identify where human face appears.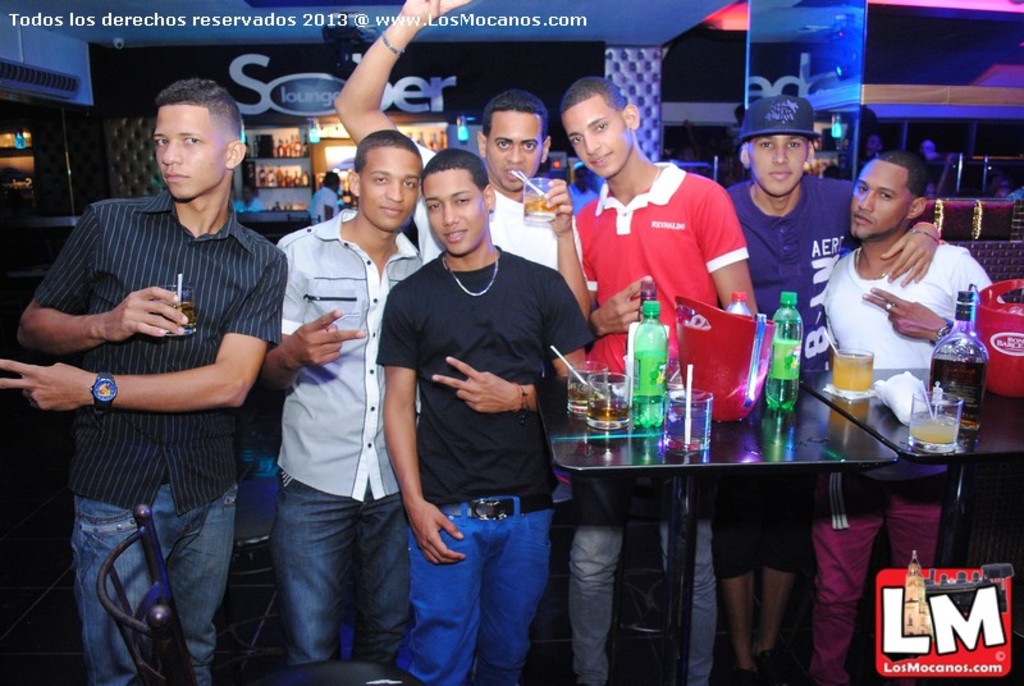
Appears at {"left": 486, "top": 109, "right": 541, "bottom": 184}.
